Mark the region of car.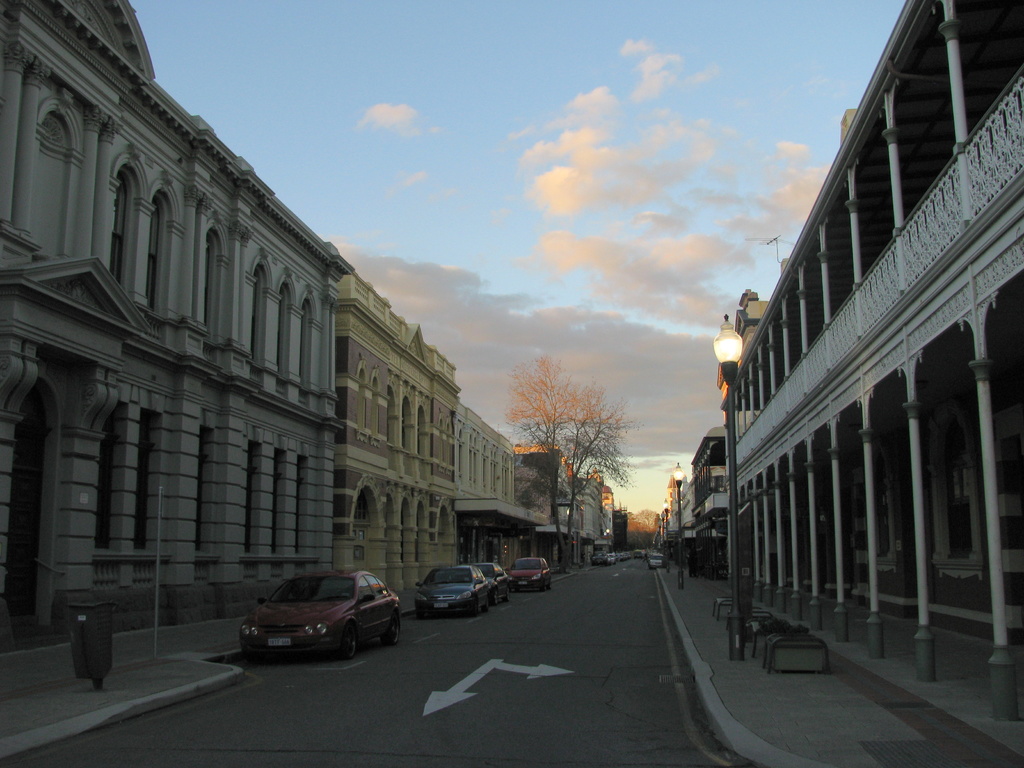
Region: detection(461, 562, 513, 605).
